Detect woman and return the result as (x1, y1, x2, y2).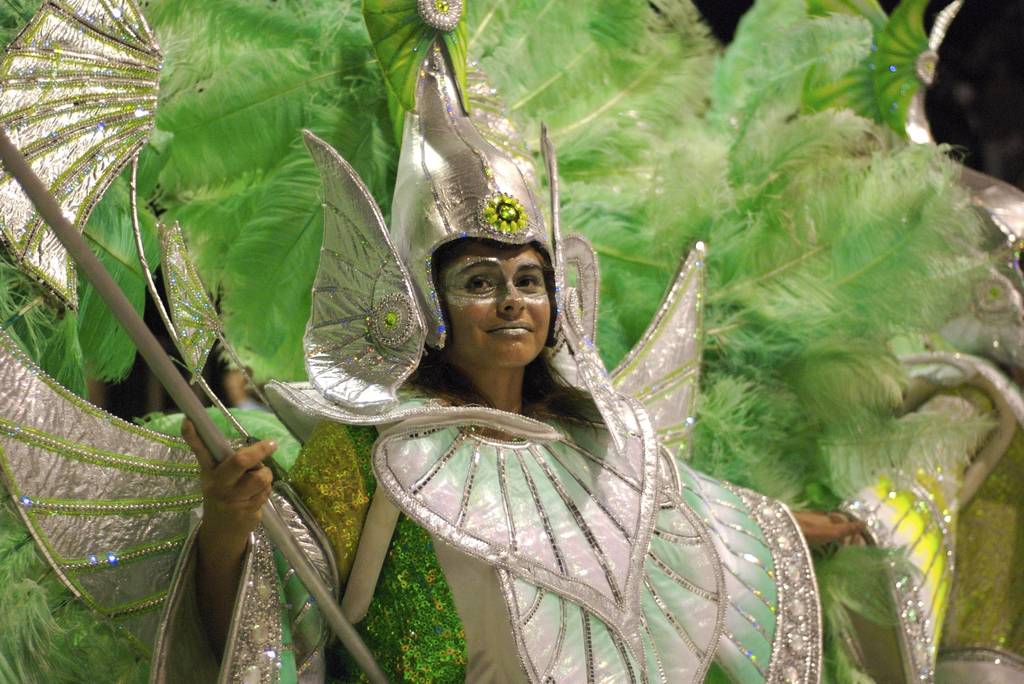
(0, 0, 880, 683).
